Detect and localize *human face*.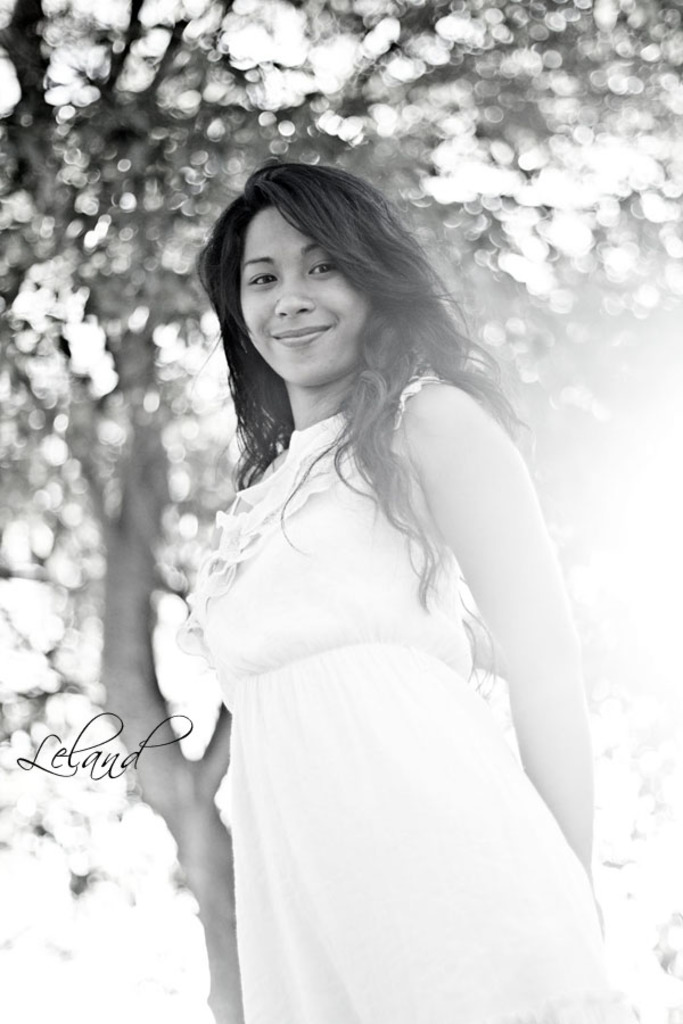
Localized at region(242, 205, 378, 378).
